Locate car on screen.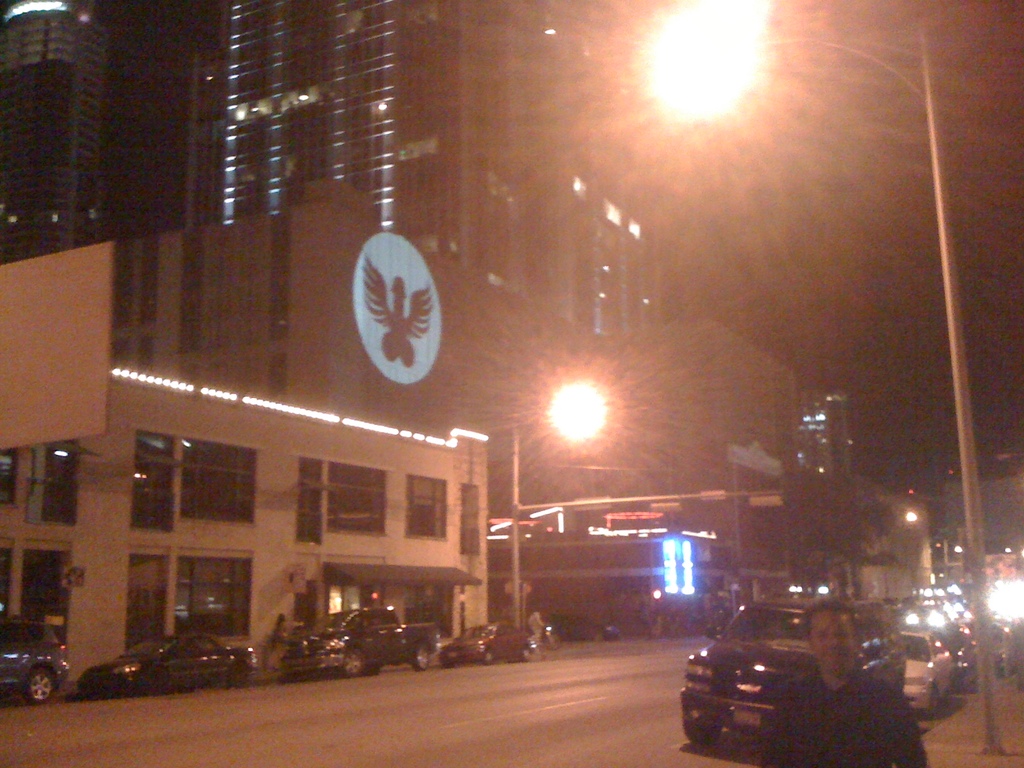
On screen at Rect(435, 621, 534, 660).
